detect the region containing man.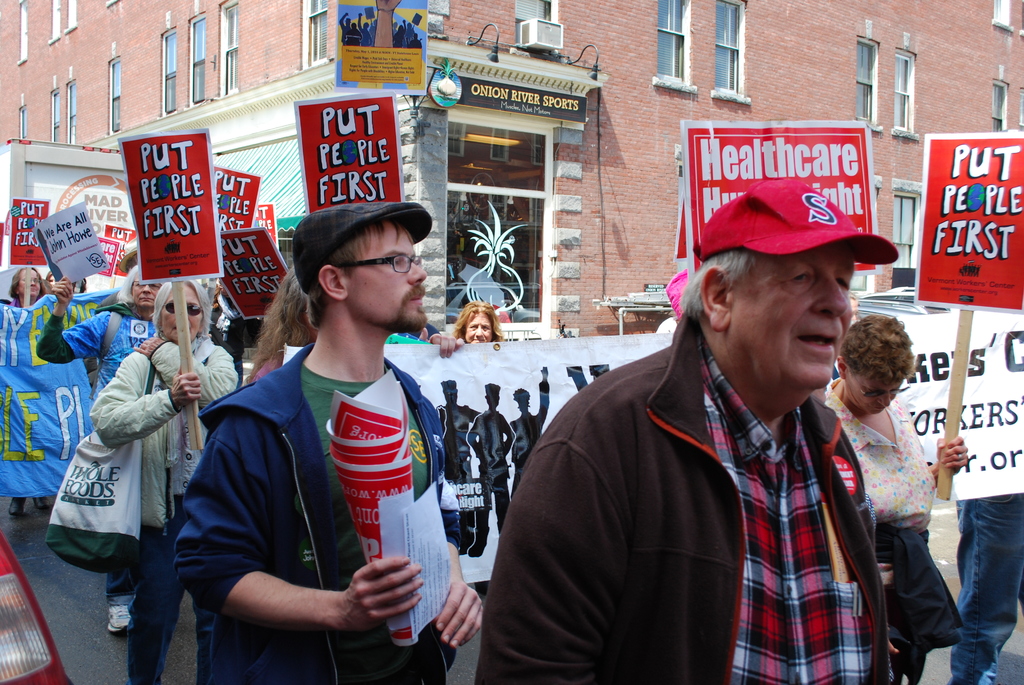
[433, 382, 485, 549].
